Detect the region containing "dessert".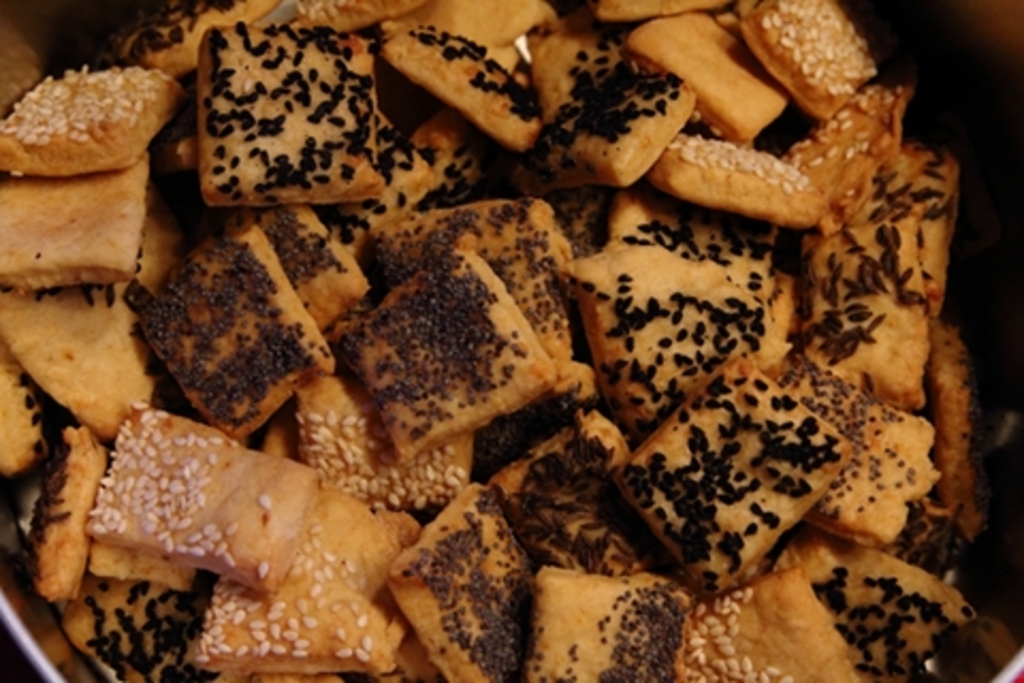
bbox=(535, 38, 678, 190).
